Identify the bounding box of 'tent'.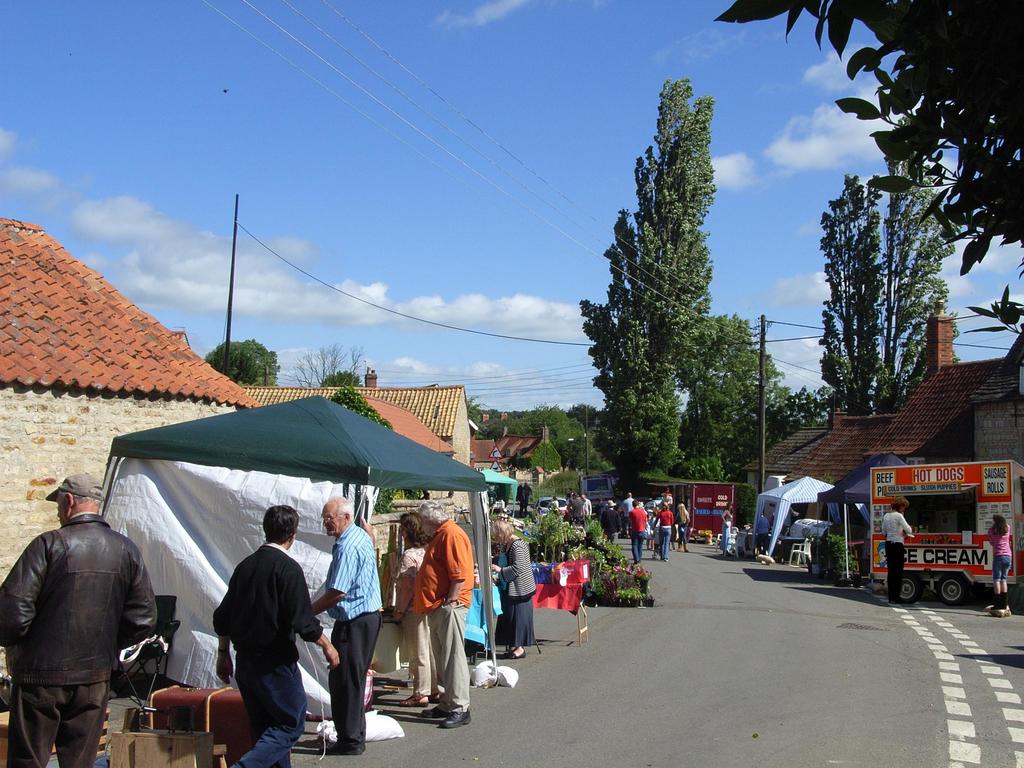
816:452:916:584.
